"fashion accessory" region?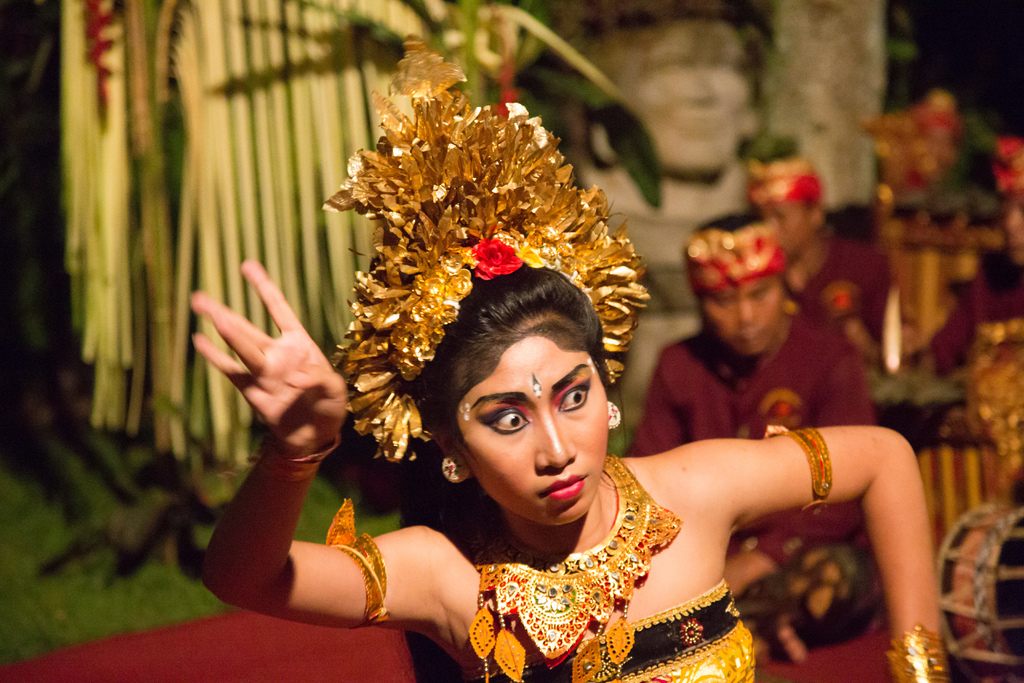
l=602, t=398, r=621, b=429
